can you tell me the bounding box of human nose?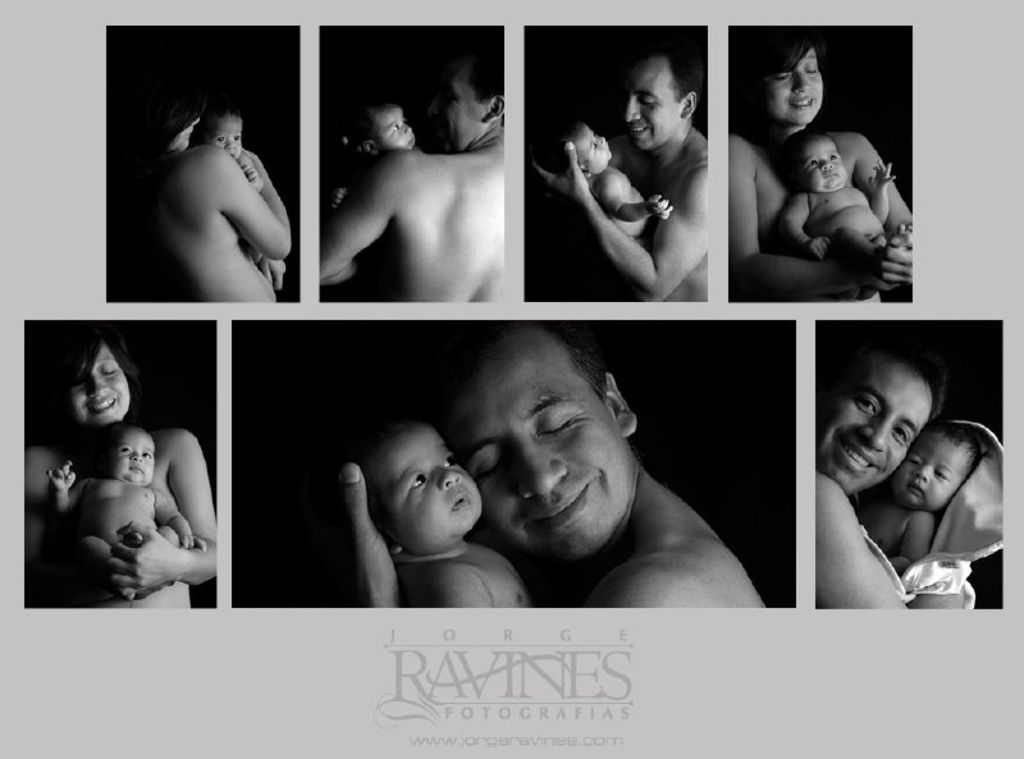
pyautogui.locateOnScreen(914, 462, 934, 486).
